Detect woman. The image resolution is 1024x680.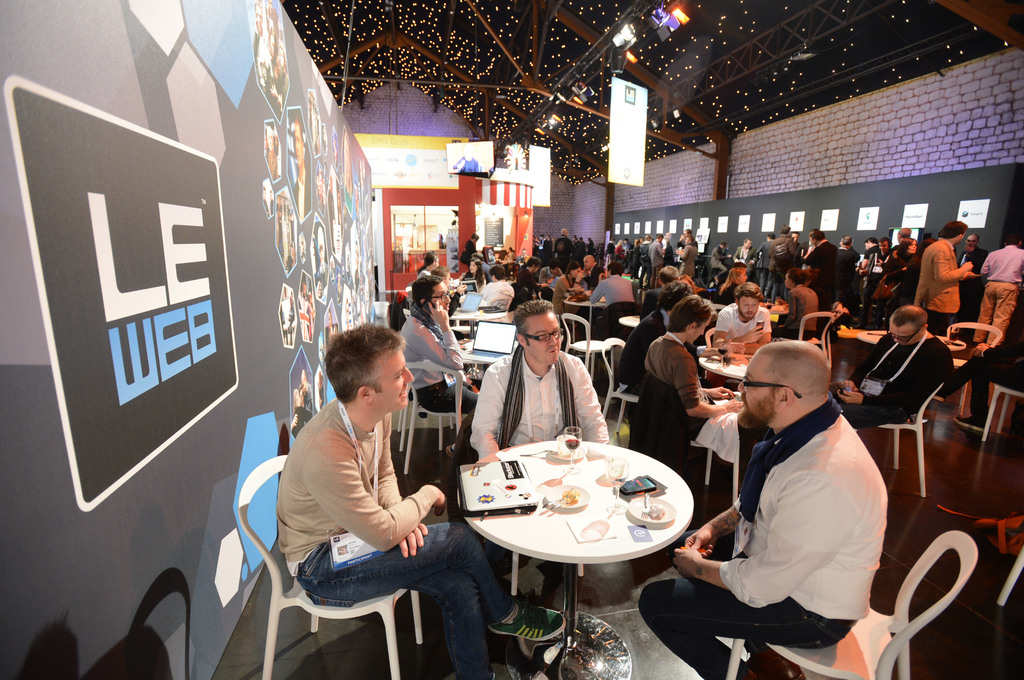
x1=417 y1=251 x2=439 y2=278.
